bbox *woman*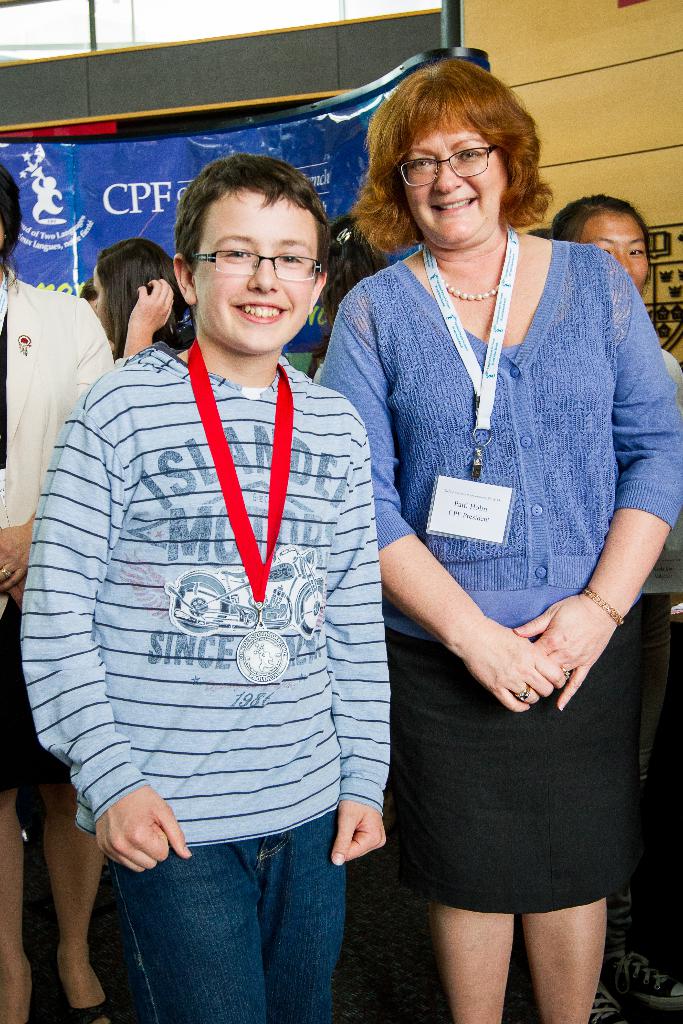
region(92, 239, 192, 359)
